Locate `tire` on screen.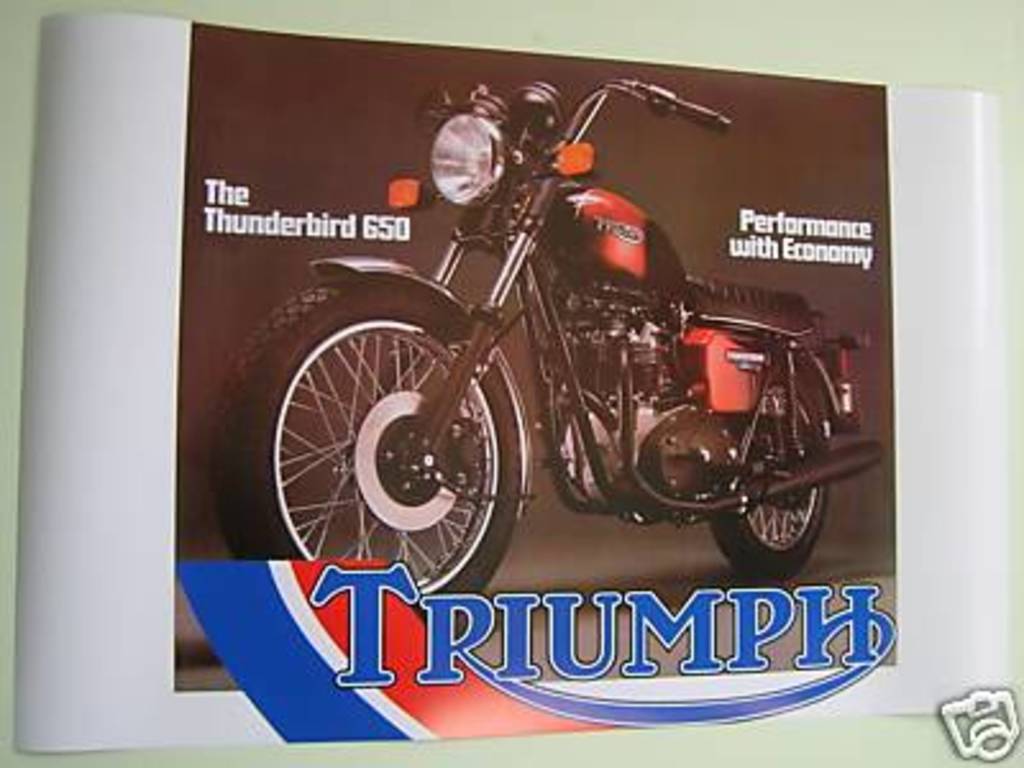
On screen at detection(712, 369, 829, 581).
